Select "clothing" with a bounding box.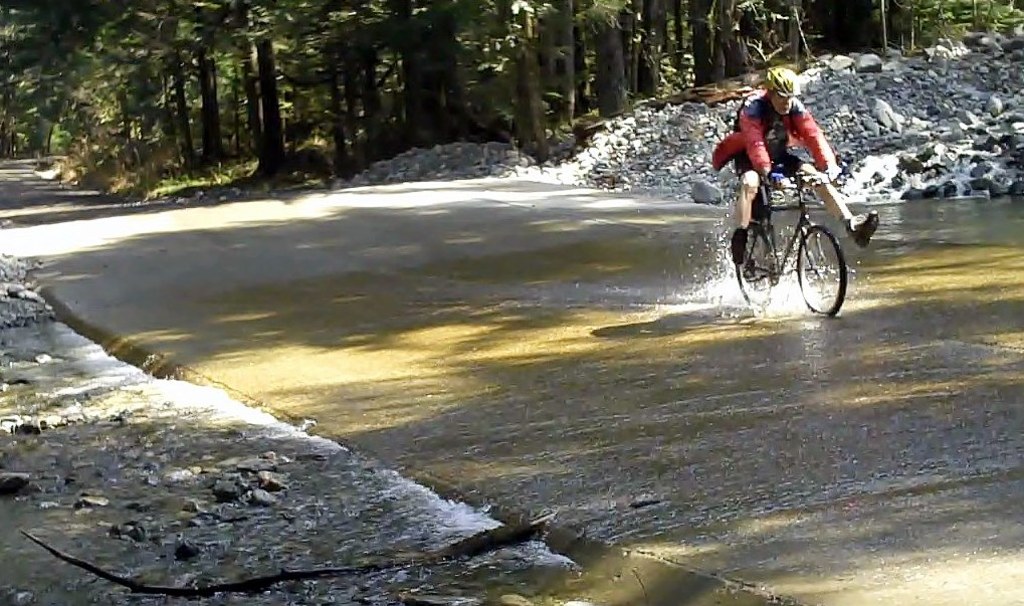
pyautogui.locateOnScreen(715, 100, 844, 199).
